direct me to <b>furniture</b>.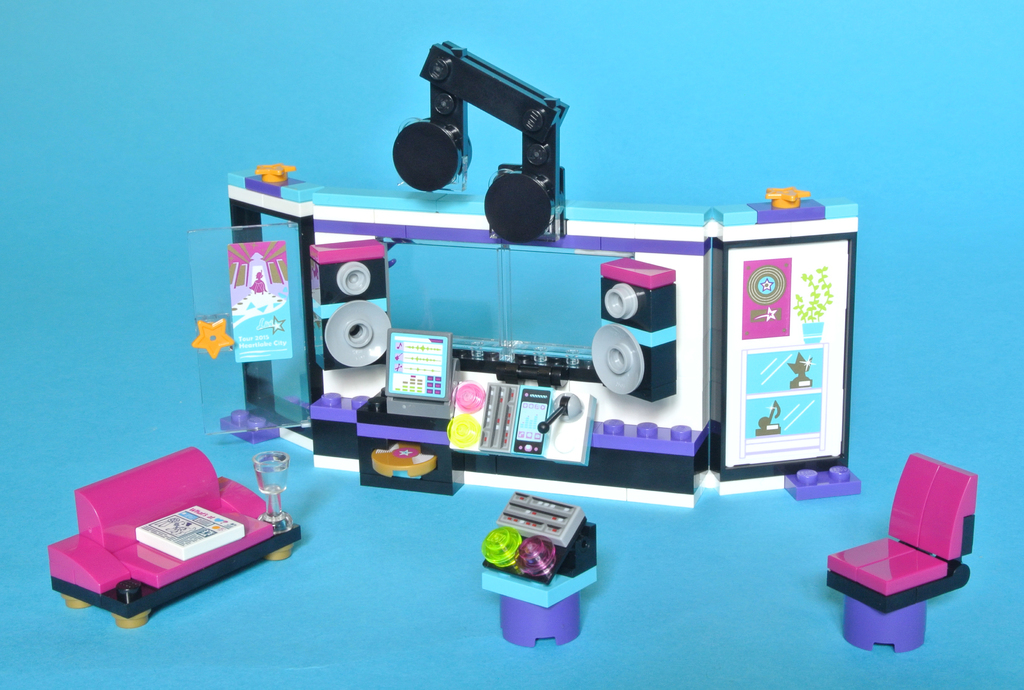
Direction: box=[824, 453, 979, 657].
